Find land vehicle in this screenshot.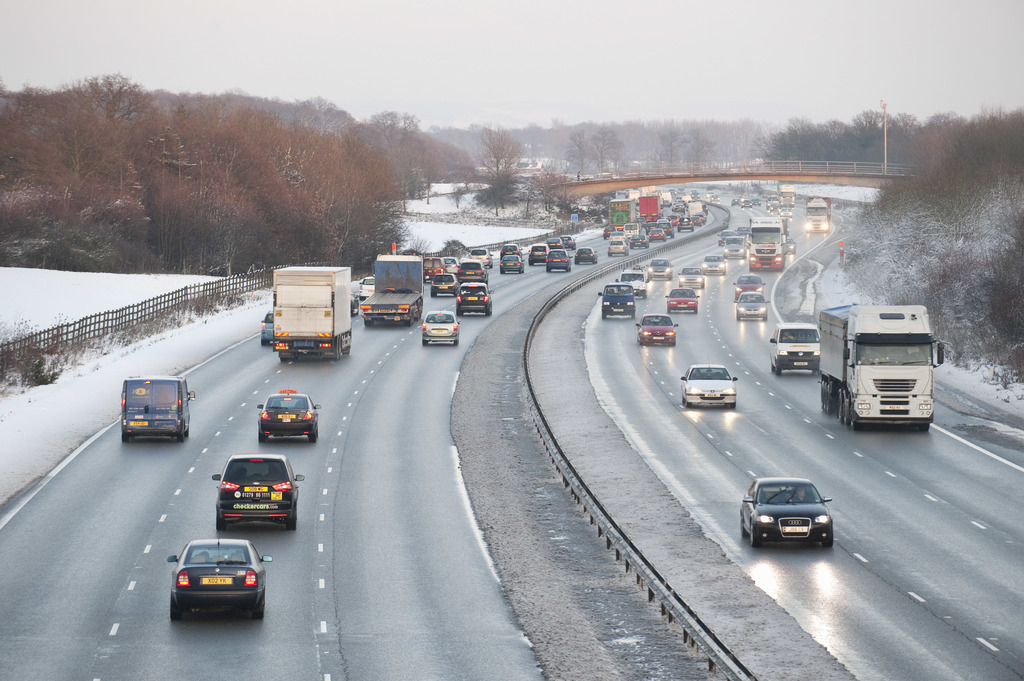
The bounding box for land vehicle is x1=783, y1=236, x2=796, y2=254.
